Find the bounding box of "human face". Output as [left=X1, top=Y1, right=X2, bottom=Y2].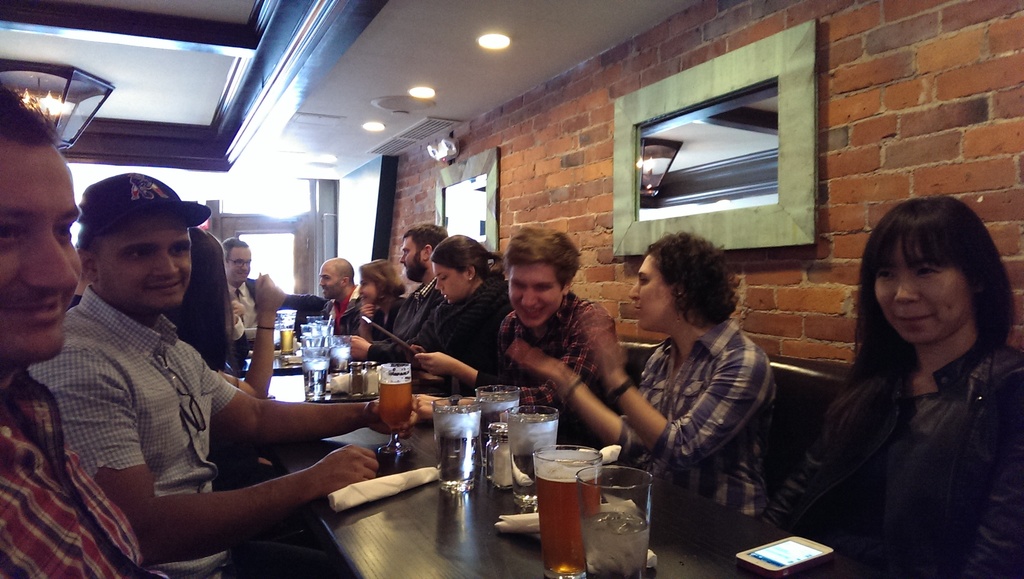
[left=228, top=249, right=253, bottom=284].
